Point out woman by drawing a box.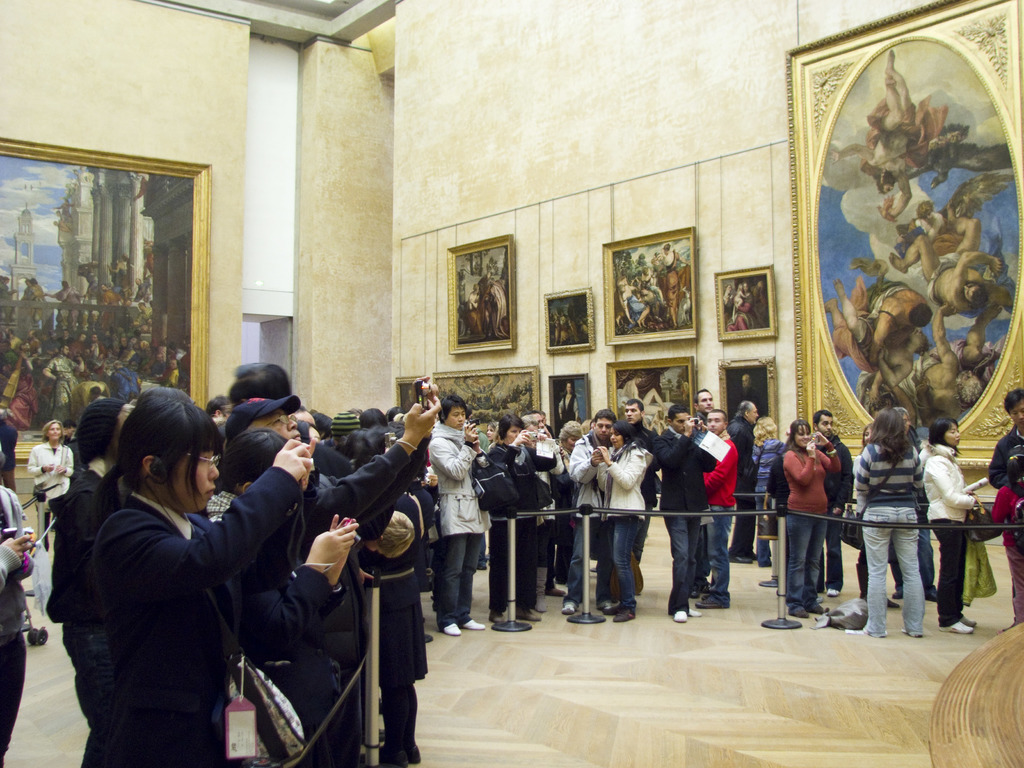
BBox(602, 426, 646, 619).
